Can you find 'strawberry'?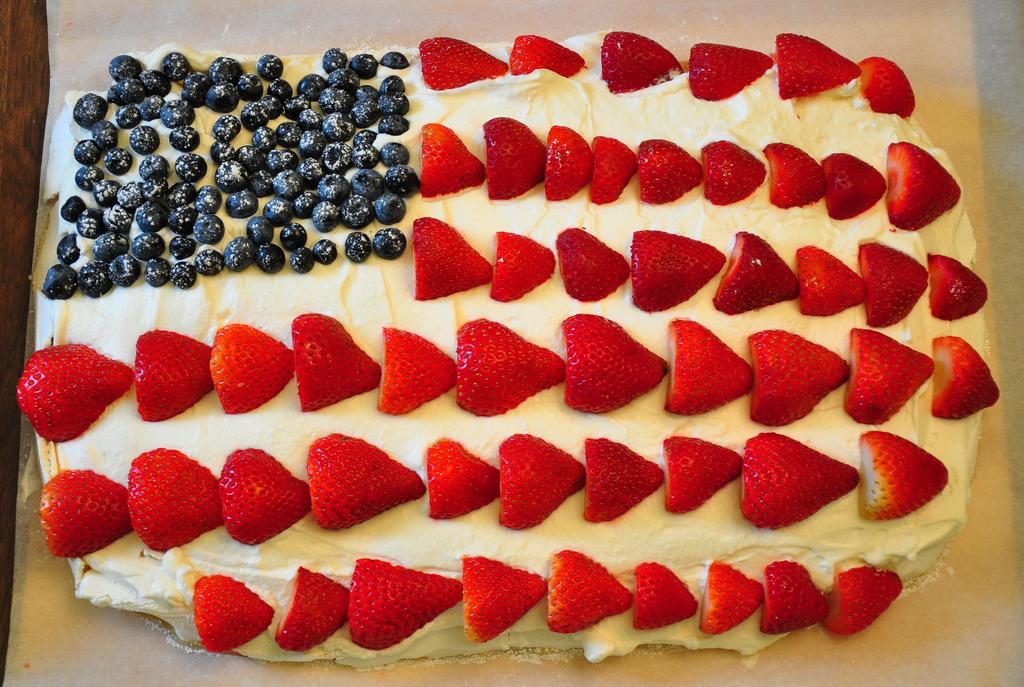
Yes, bounding box: (429,437,502,518).
